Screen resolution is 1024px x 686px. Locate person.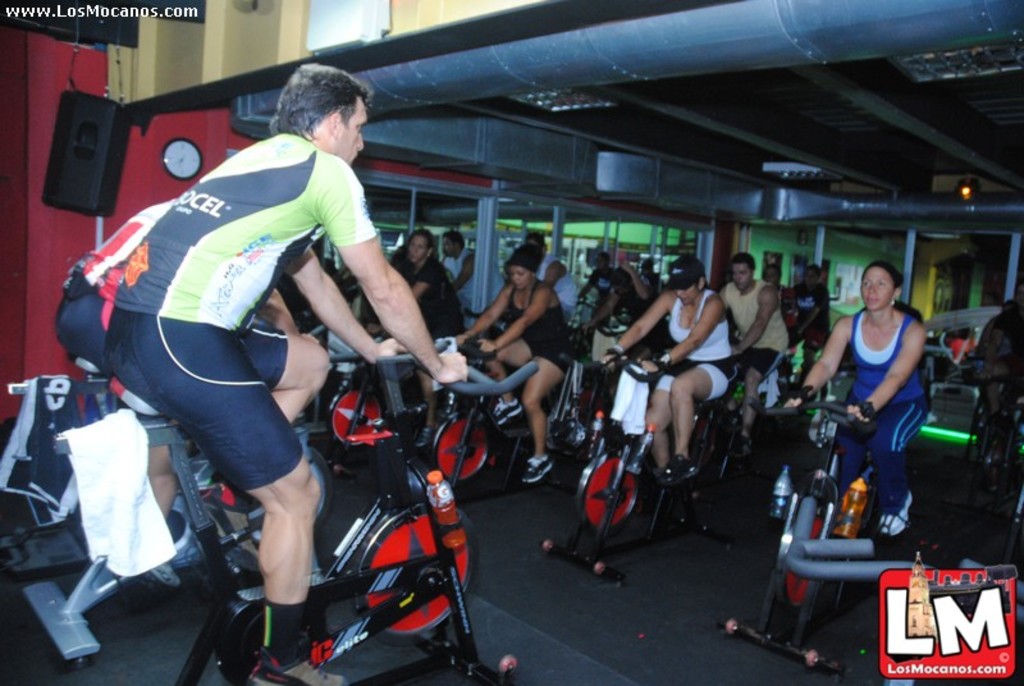
717:246:788:435.
